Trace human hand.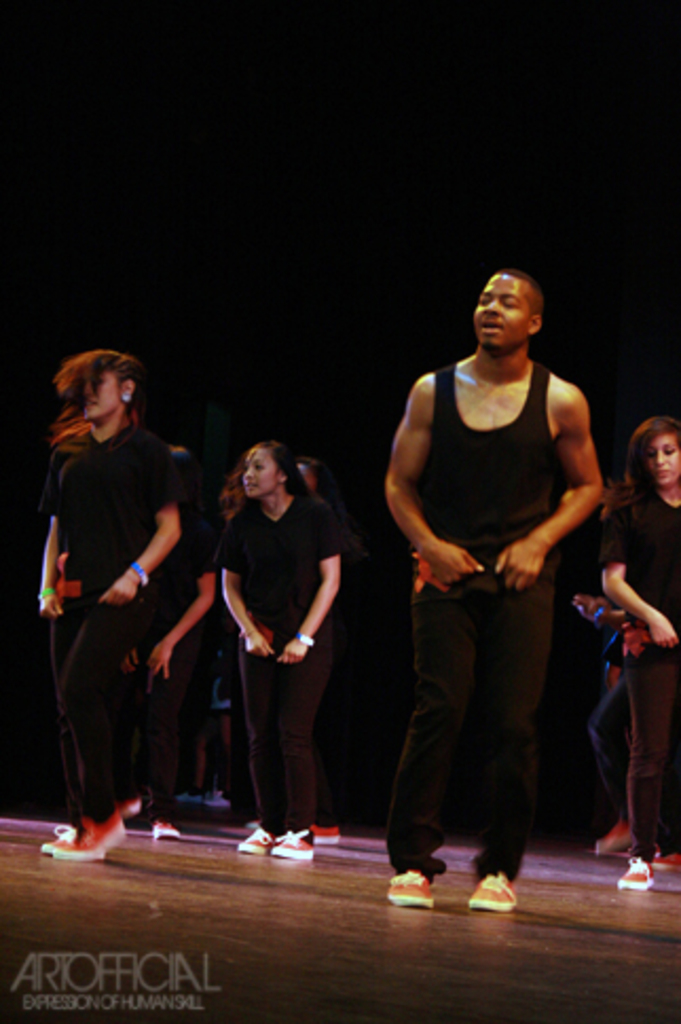
Traced to [118,650,142,679].
